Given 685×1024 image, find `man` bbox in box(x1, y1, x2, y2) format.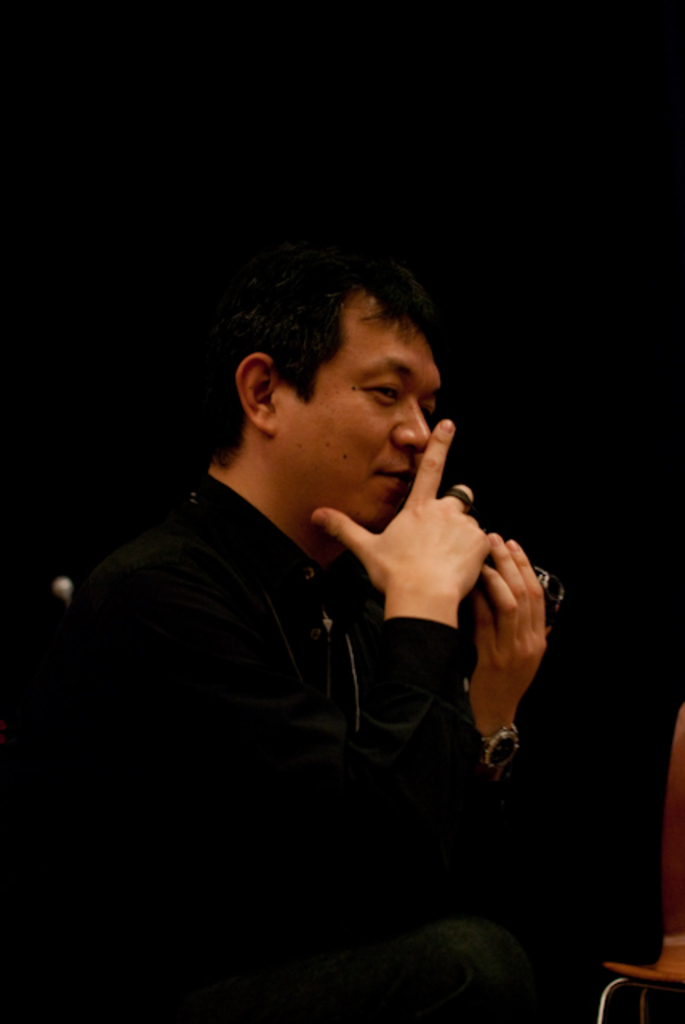
box(88, 246, 591, 962).
